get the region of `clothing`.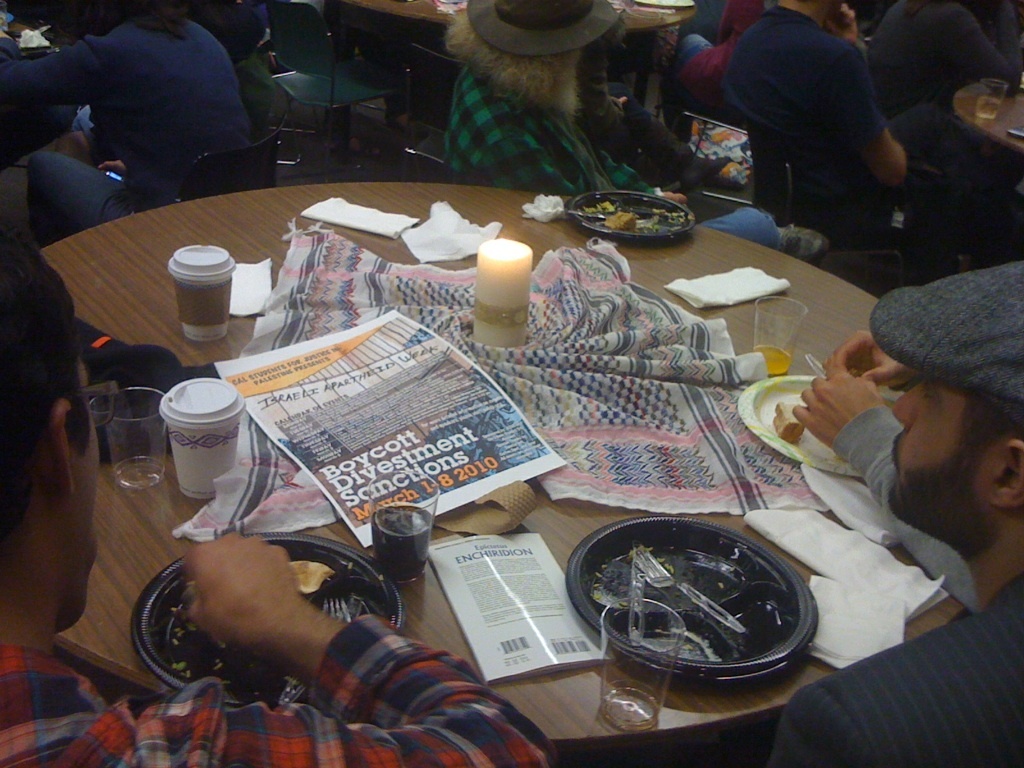
detection(775, 569, 1023, 767).
